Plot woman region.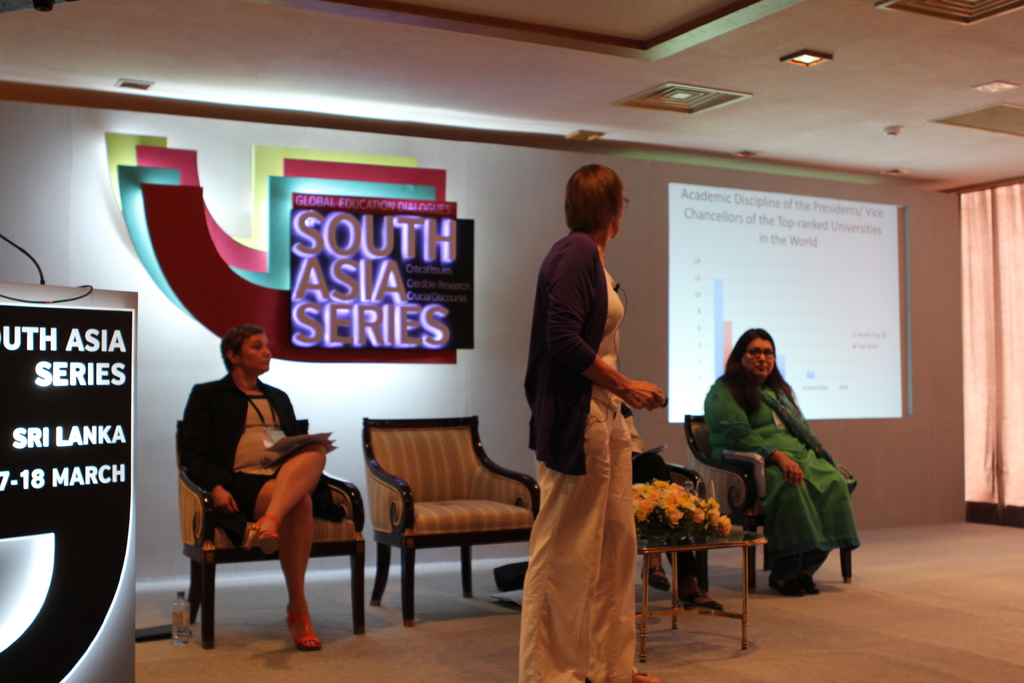
Plotted at pyautogui.locateOnScreen(514, 162, 676, 682).
